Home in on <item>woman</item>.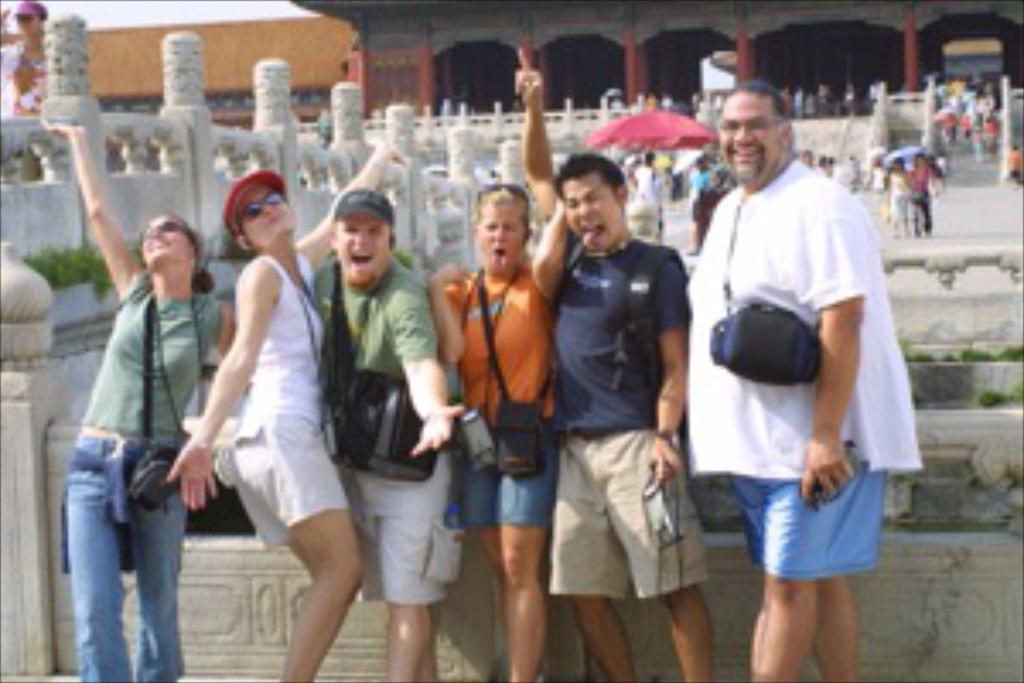
Homed in at 0/0/48/113.
